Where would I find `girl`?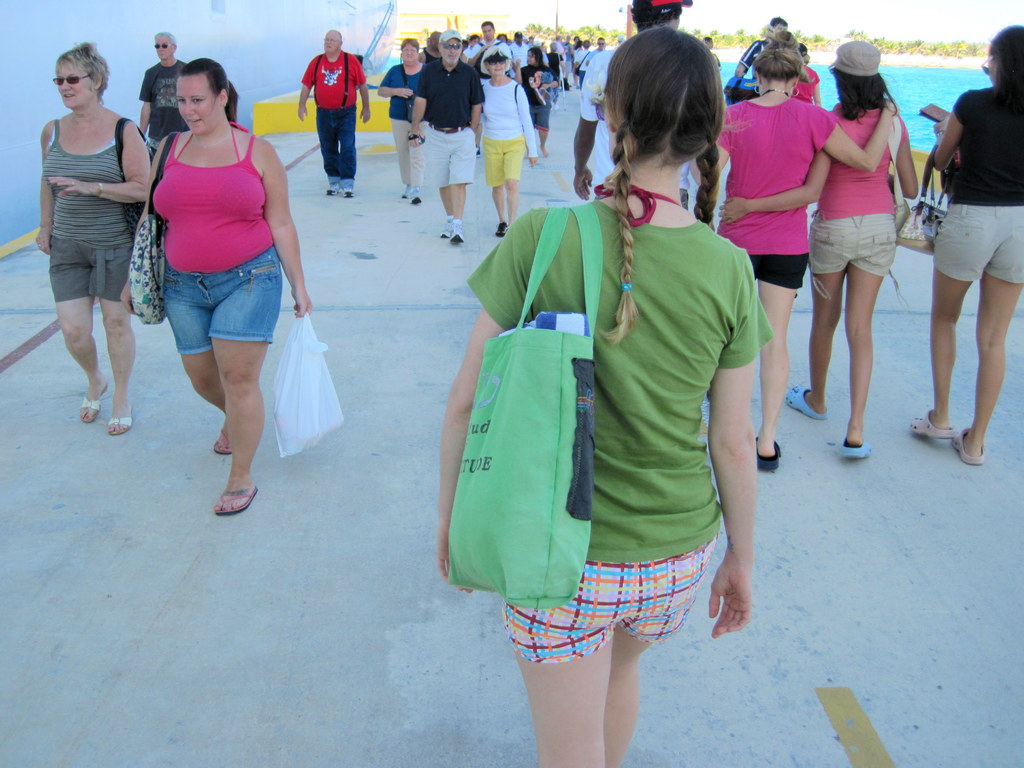
At (702, 31, 898, 463).
